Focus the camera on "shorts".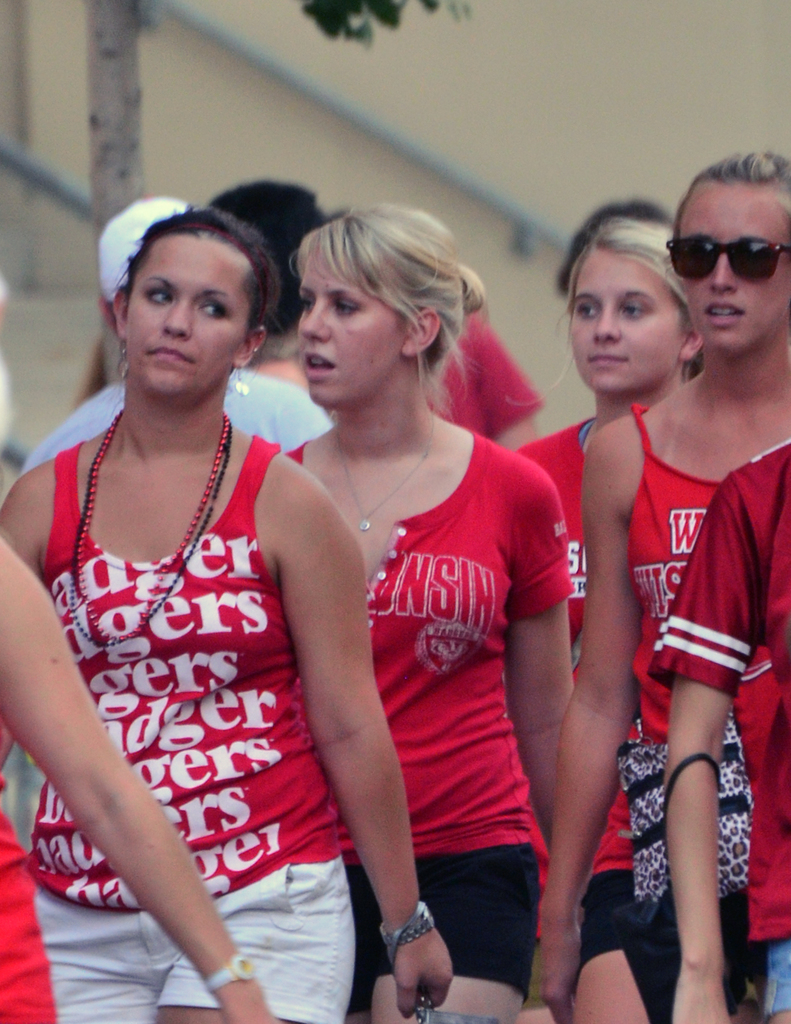
Focus region: 627 896 750 1023.
